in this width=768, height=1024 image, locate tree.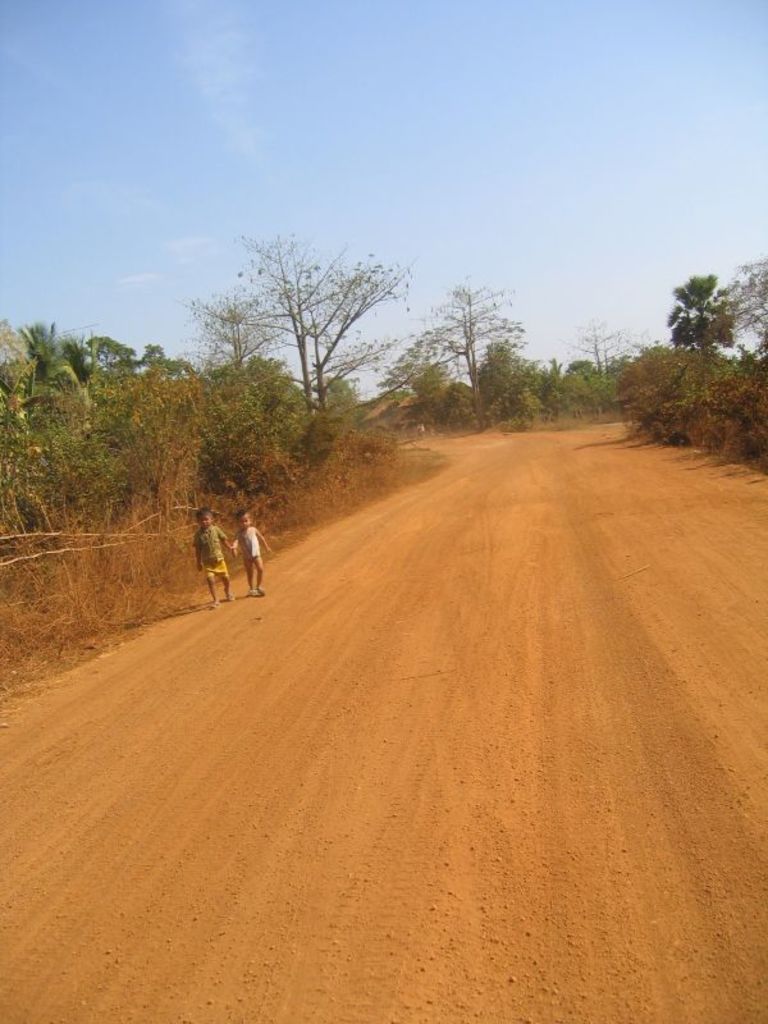
Bounding box: l=259, t=220, r=339, b=435.
